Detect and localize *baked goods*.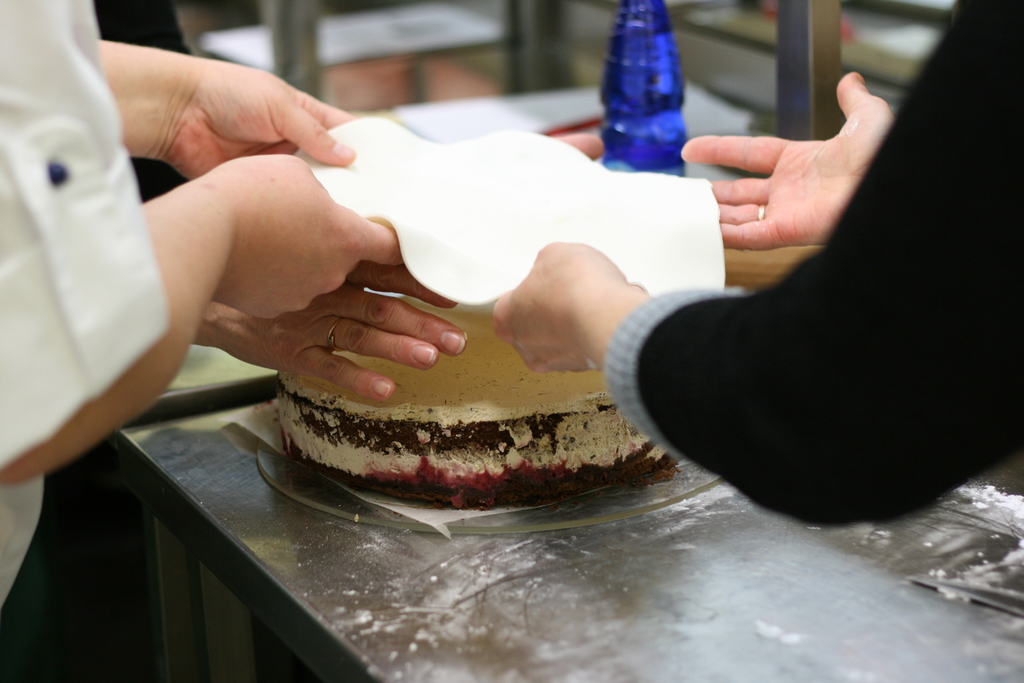
Localized at 274,286,679,511.
